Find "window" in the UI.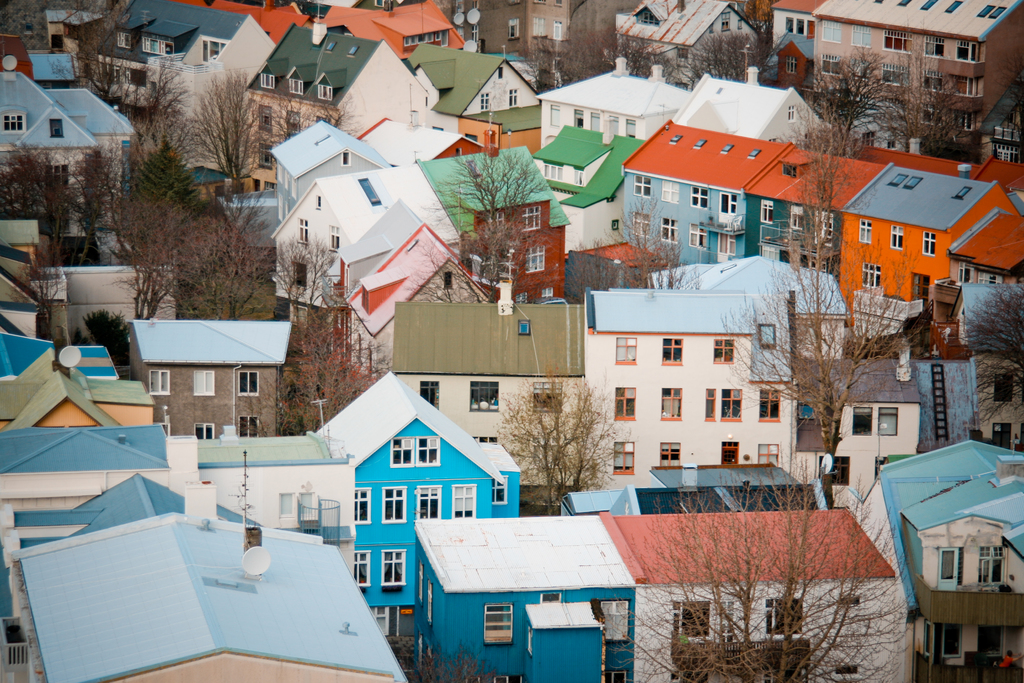
UI element at region(756, 248, 777, 258).
